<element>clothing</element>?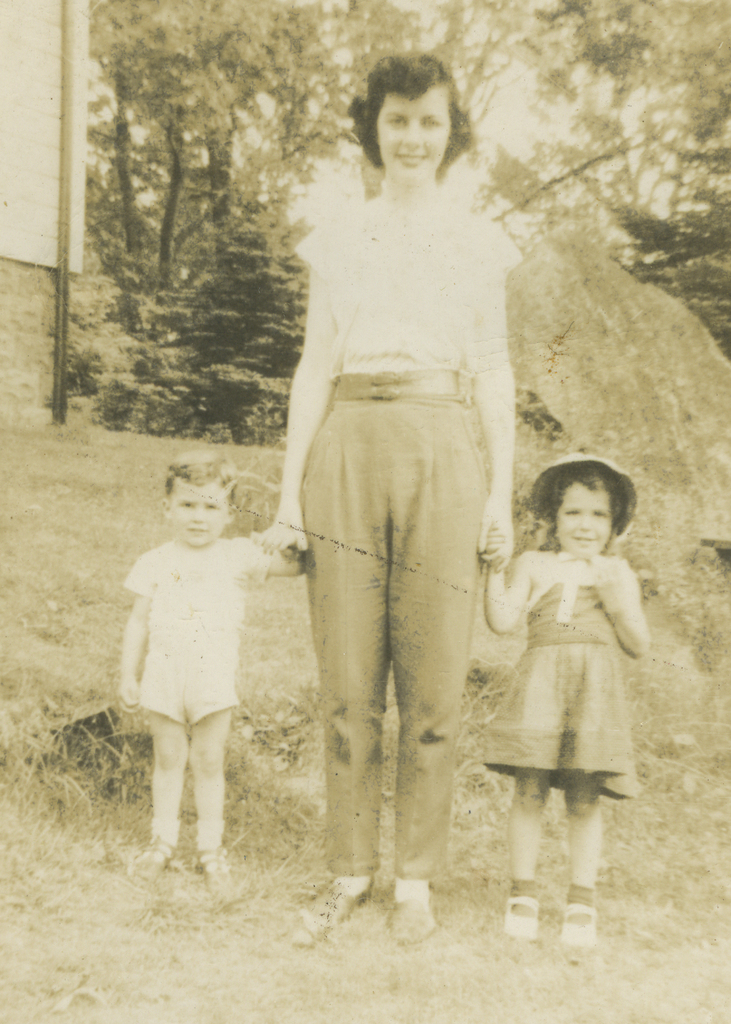
{"left": 268, "top": 97, "right": 527, "bottom": 867}
